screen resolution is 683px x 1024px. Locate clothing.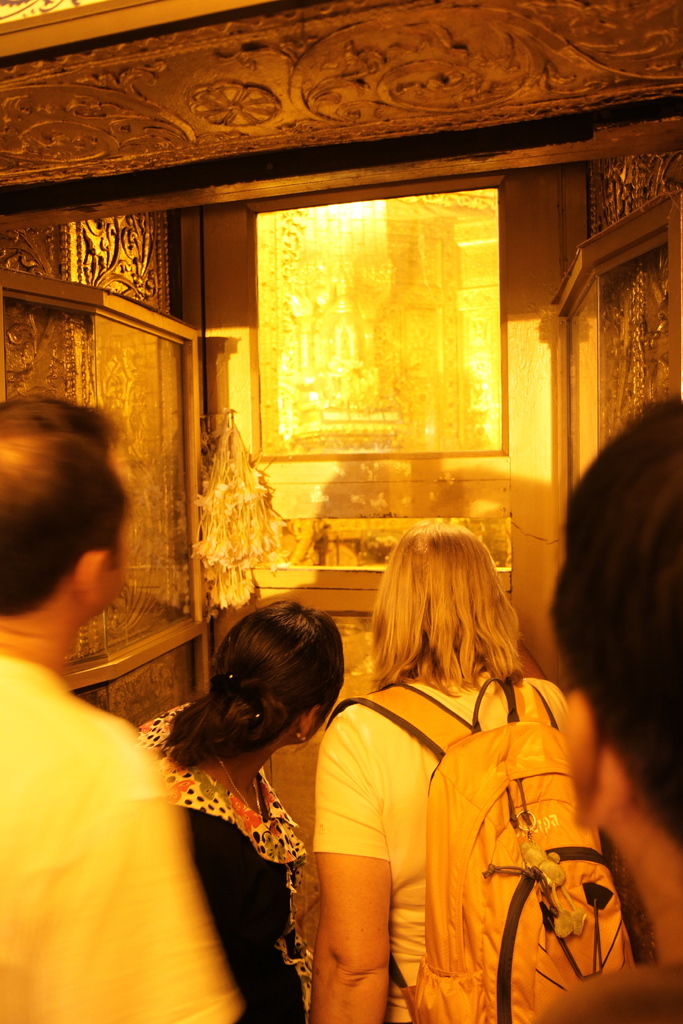
<bbox>309, 632, 605, 1009</bbox>.
